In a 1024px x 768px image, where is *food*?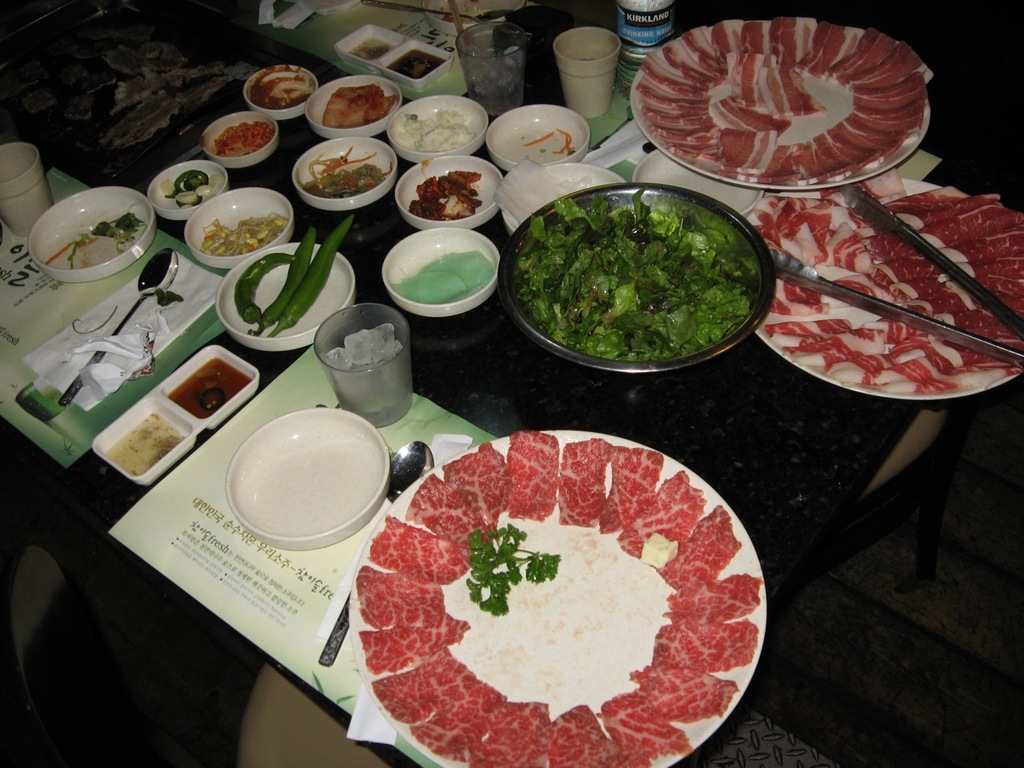
<region>749, 166, 1023, 394</region>.
